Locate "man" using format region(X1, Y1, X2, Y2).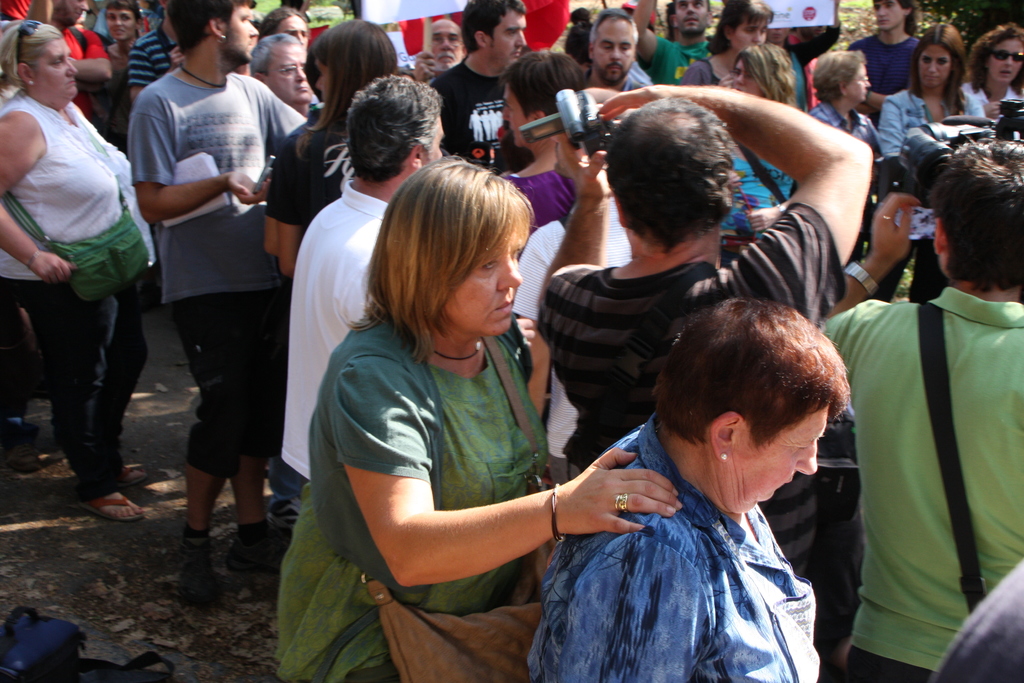
region(822, 135, 1023, 682).
